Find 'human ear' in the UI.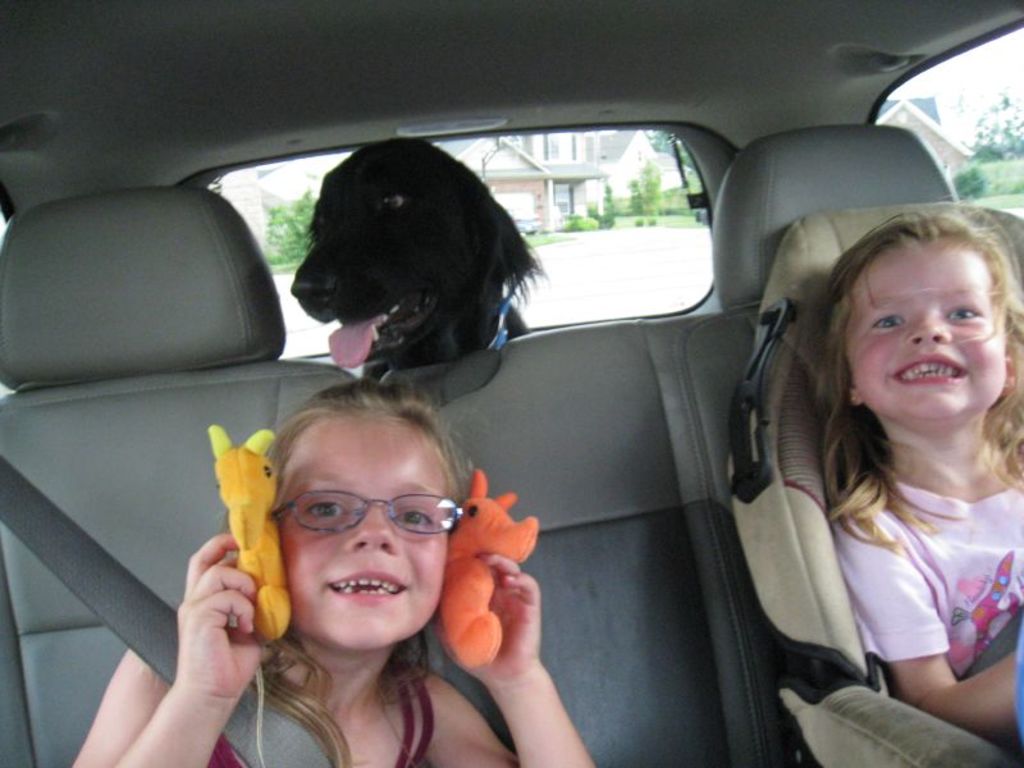
UI element at (x1=1000, y1=352, x2=1018, y2=399).
